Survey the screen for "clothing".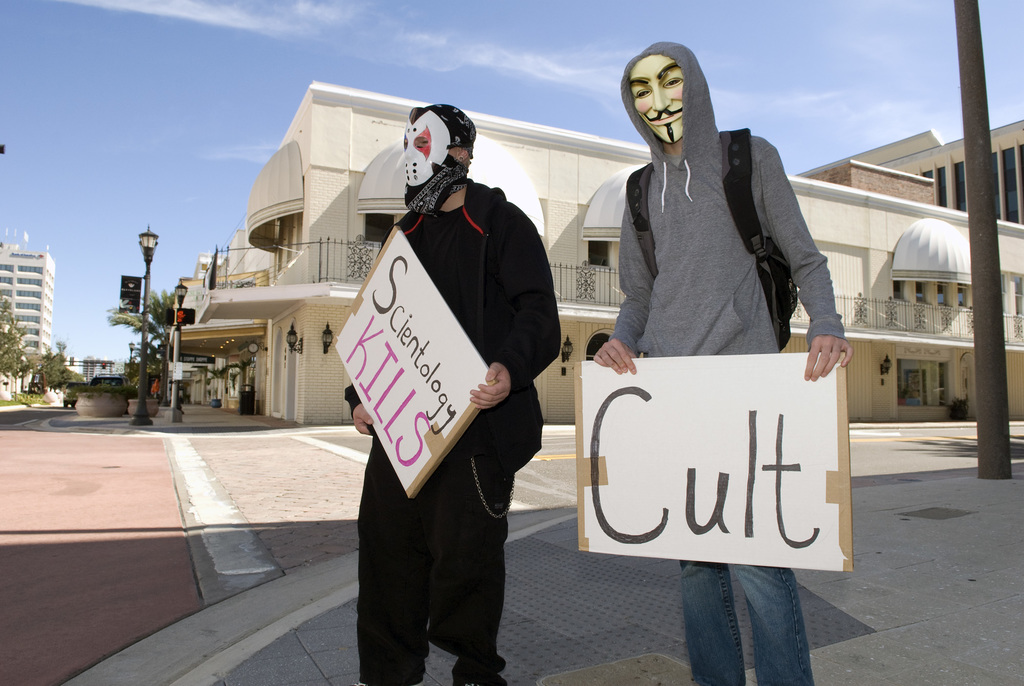
Survey found: [344,113,575,684].
